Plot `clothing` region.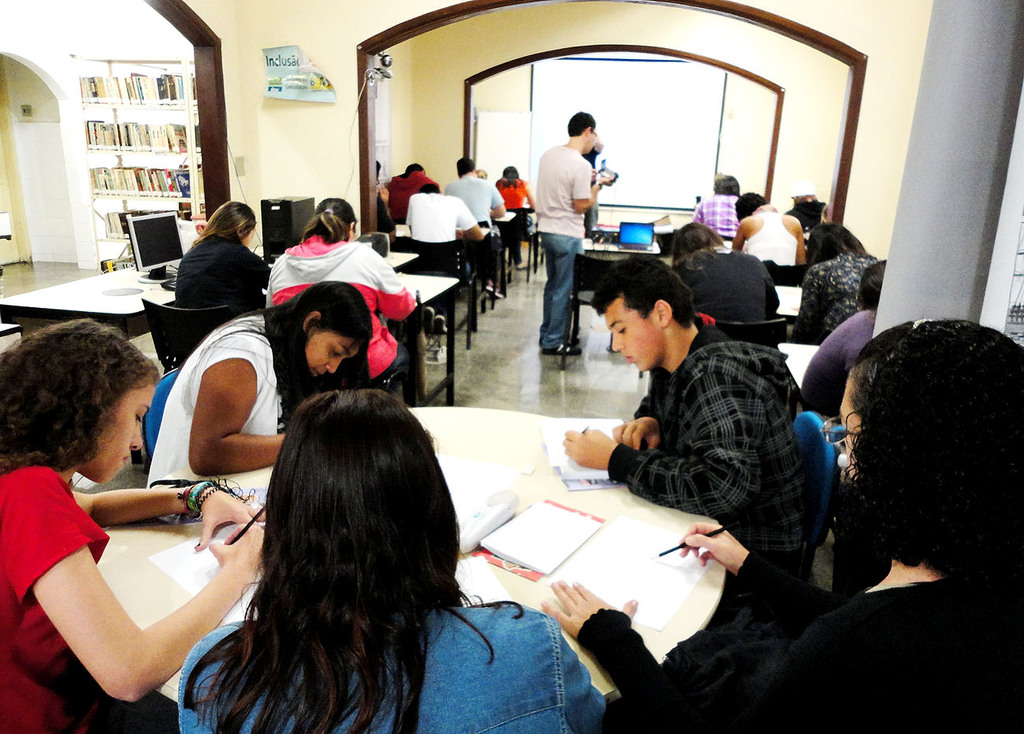
Plotted at detection(532, 143, 589, 348).
